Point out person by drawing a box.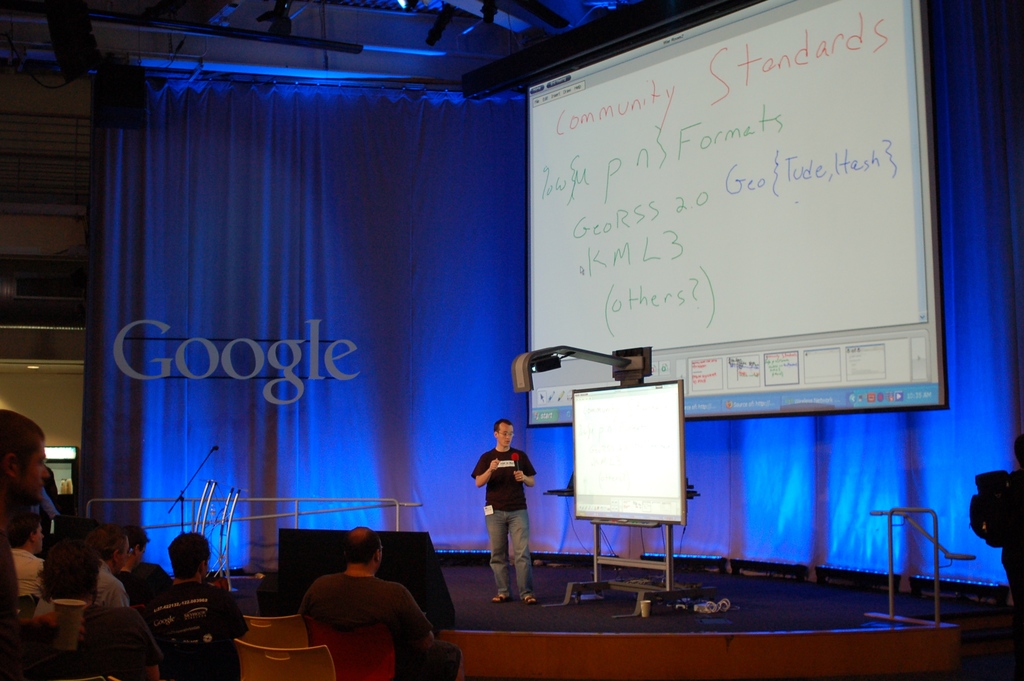
pyautogui.locateOnScreen(296, 527, 459, 680).
